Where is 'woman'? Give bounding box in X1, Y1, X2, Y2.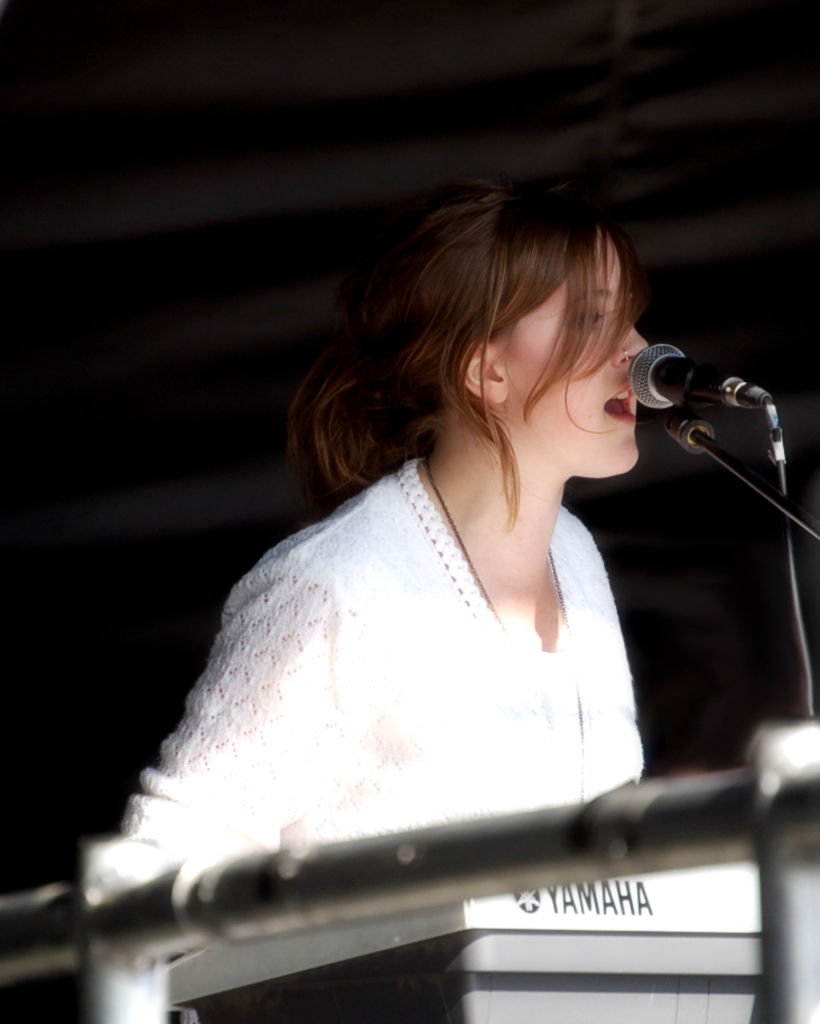
232, 189, 745, 836.
